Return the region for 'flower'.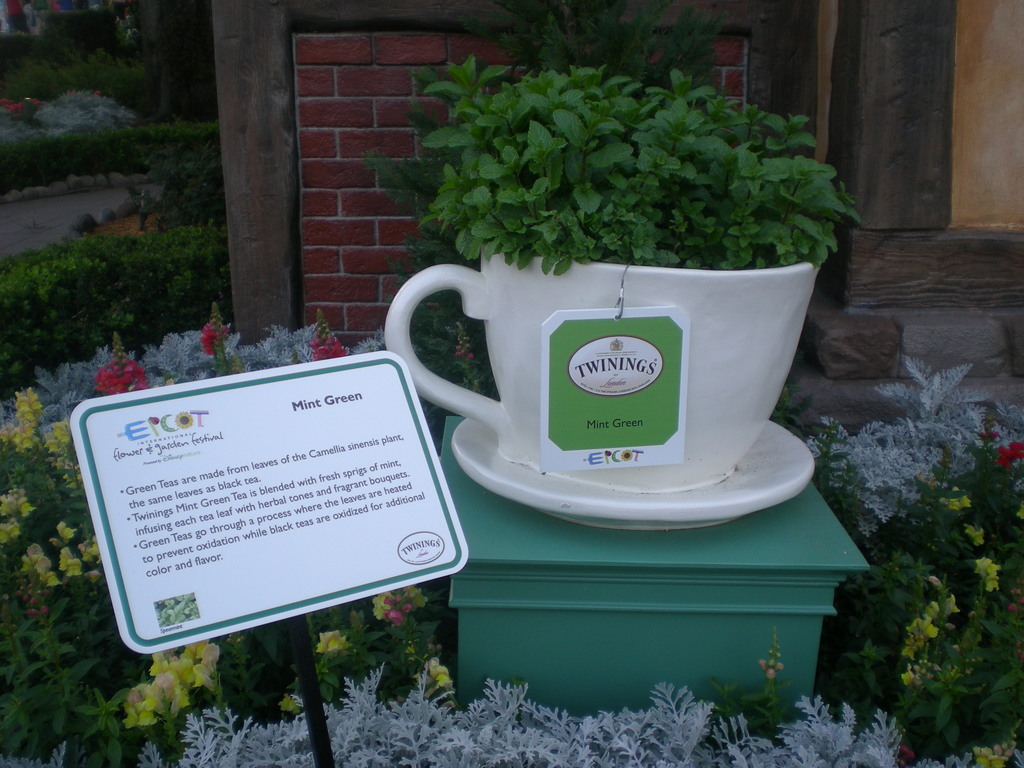
locate(957, 519, 984, 547).
